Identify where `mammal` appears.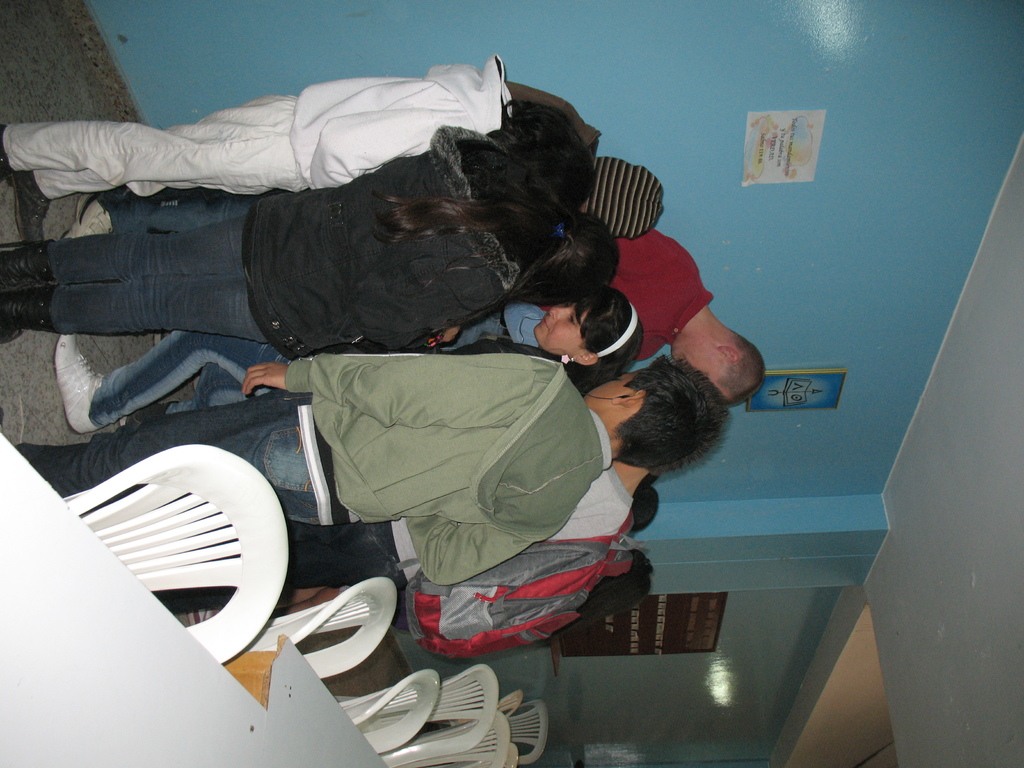
Appears at (x1=576, y1=228, x2=768, y2=410).
